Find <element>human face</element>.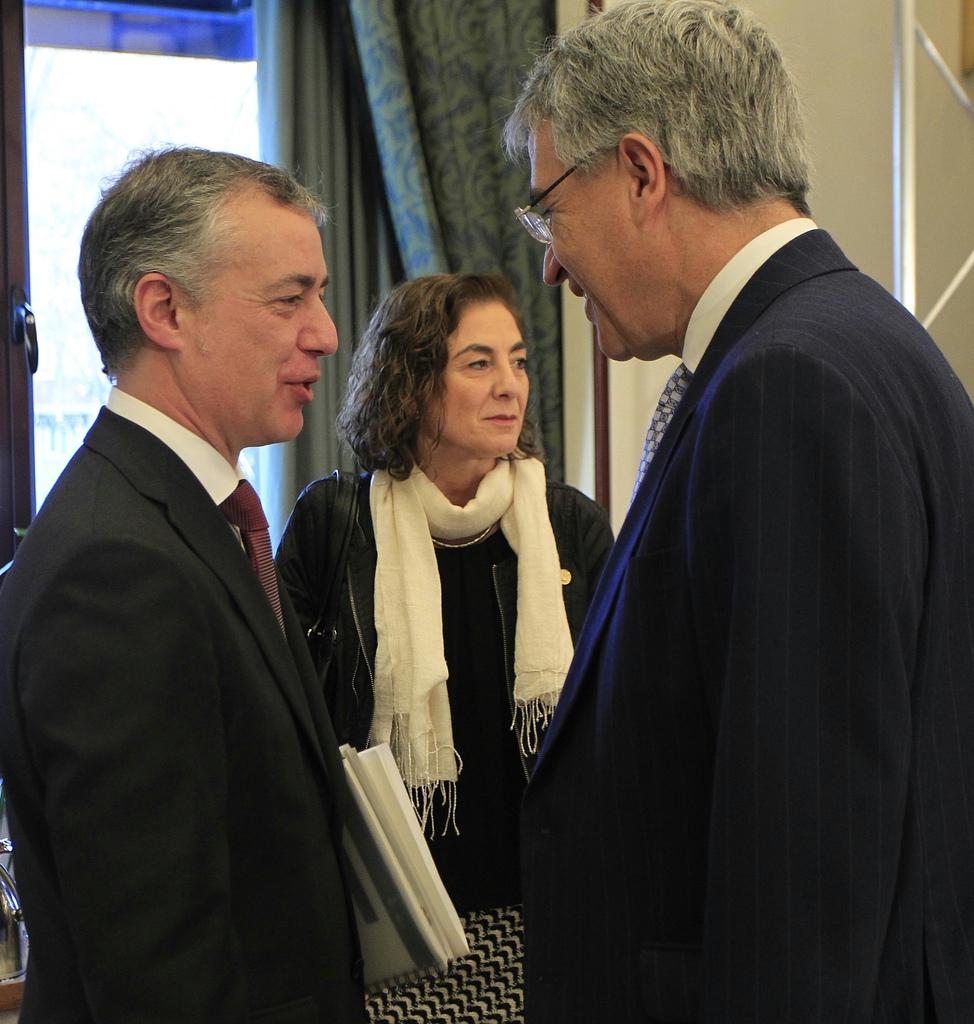
locate(427, 299, 532, 461).
